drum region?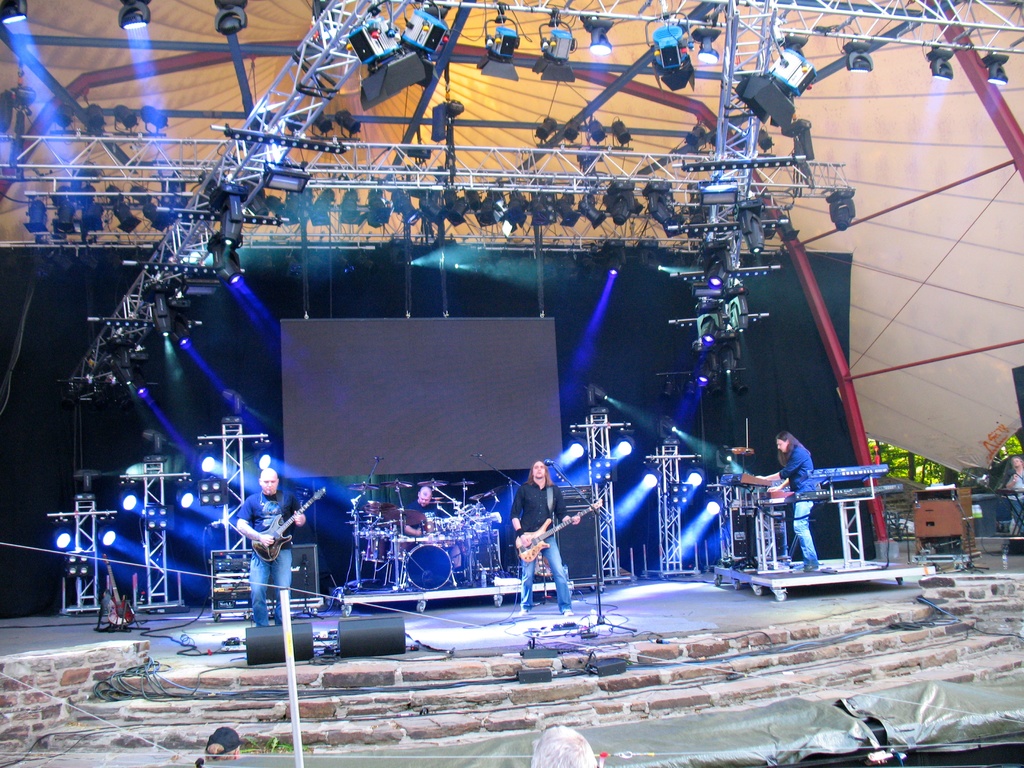
<bbox>445, 516, 467, 536</bbox>
